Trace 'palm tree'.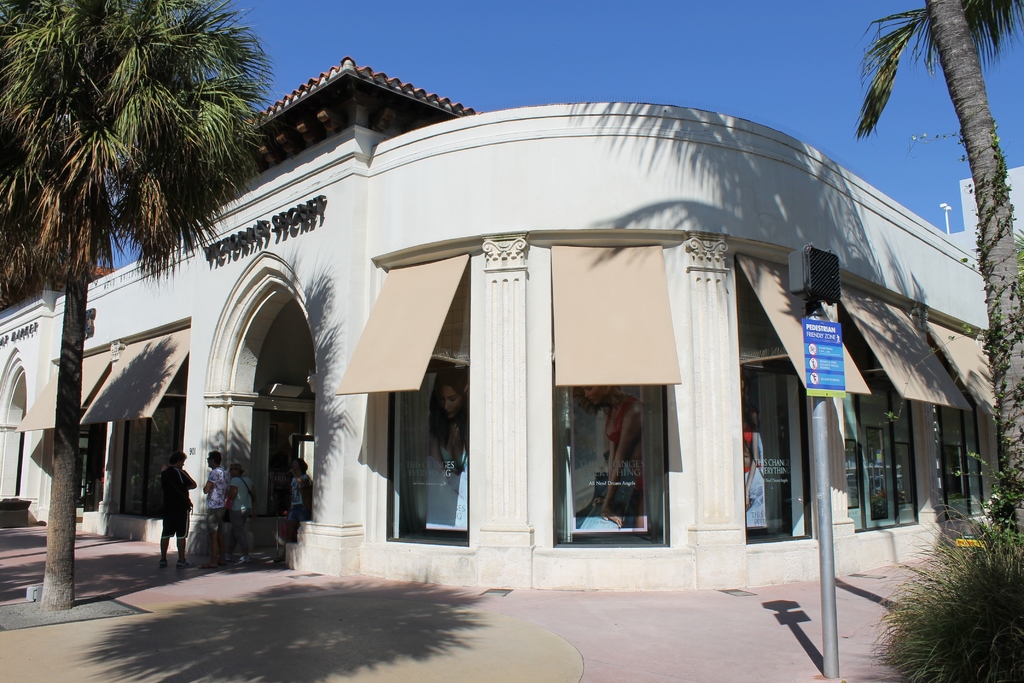
Traced to [0, 0, 268, 606].
